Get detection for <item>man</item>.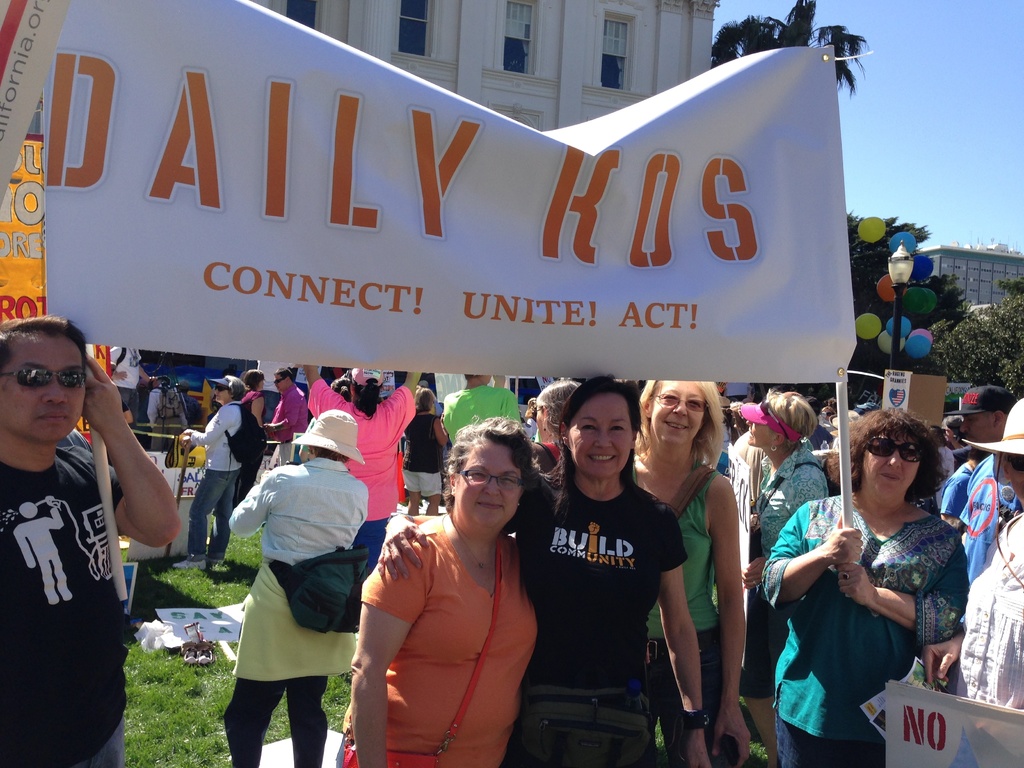
Detection: {"x1": 938, "y1": 379, "x2": 1016, "y2": 577}.
